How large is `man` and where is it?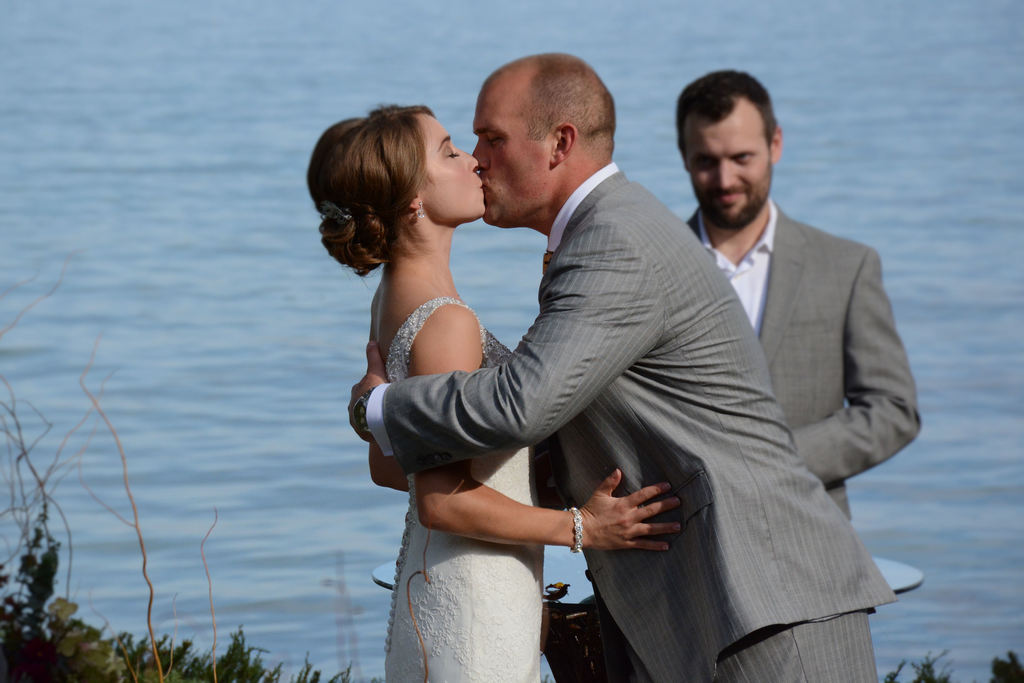
Bounding box: (678, 64, 925, 538).
